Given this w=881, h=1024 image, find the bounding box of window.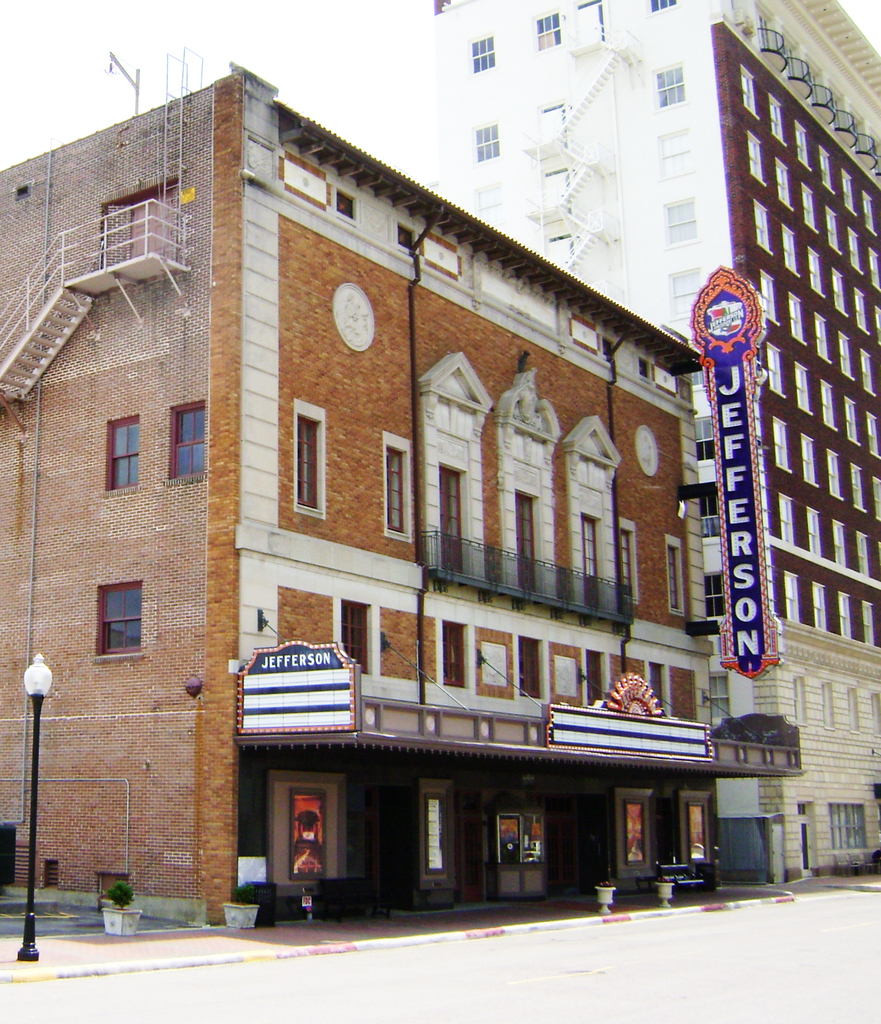
[left=830, top=805, right=870, bottom=847].
